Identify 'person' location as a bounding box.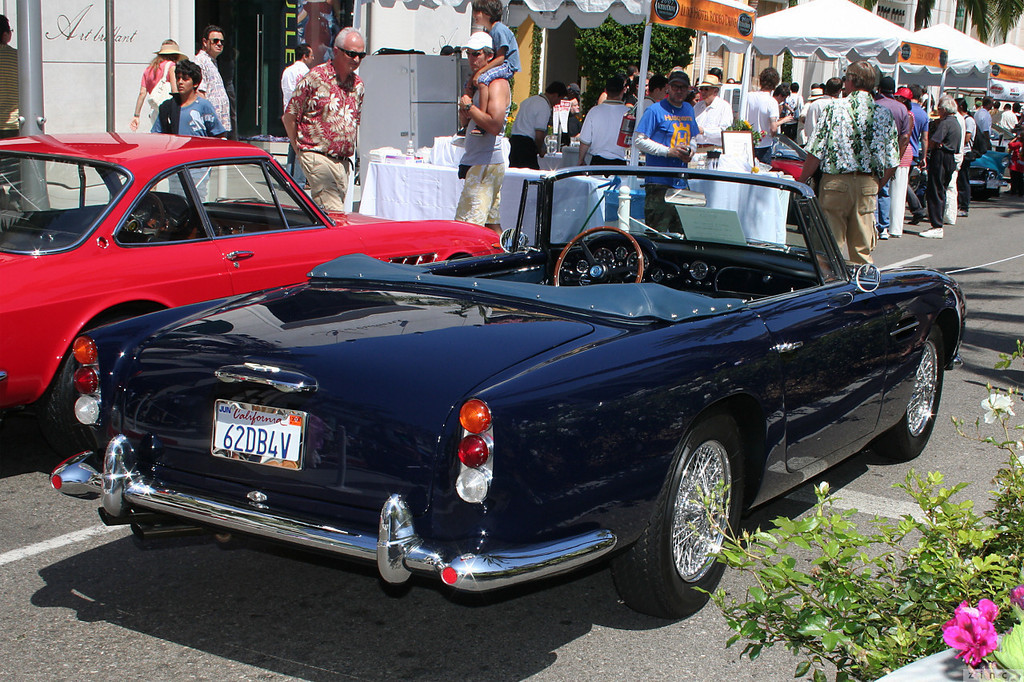
<box>190,30,230,201</box>.
